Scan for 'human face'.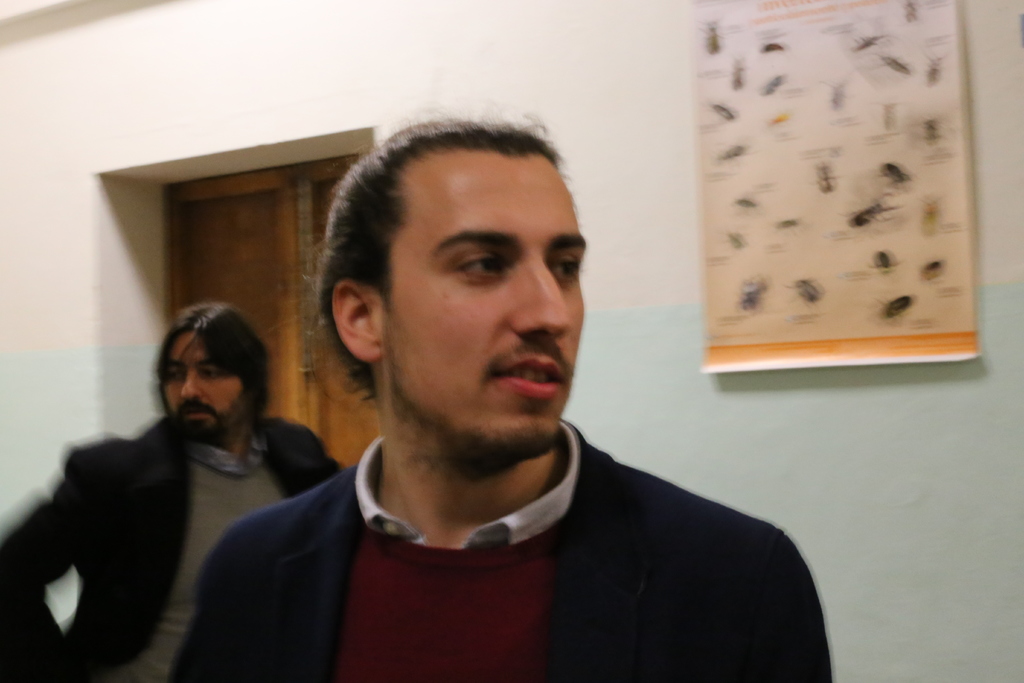
Scan result: 384, 156, 584, 443.
